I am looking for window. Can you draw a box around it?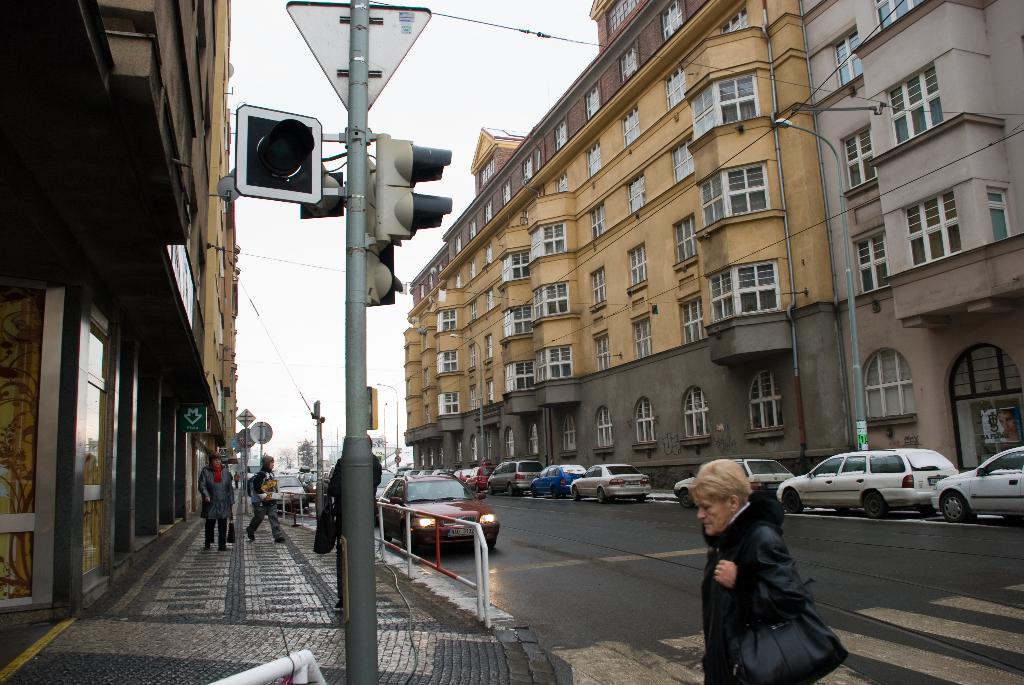
Sure, the bounding box is [435, 352, 460, 375].
